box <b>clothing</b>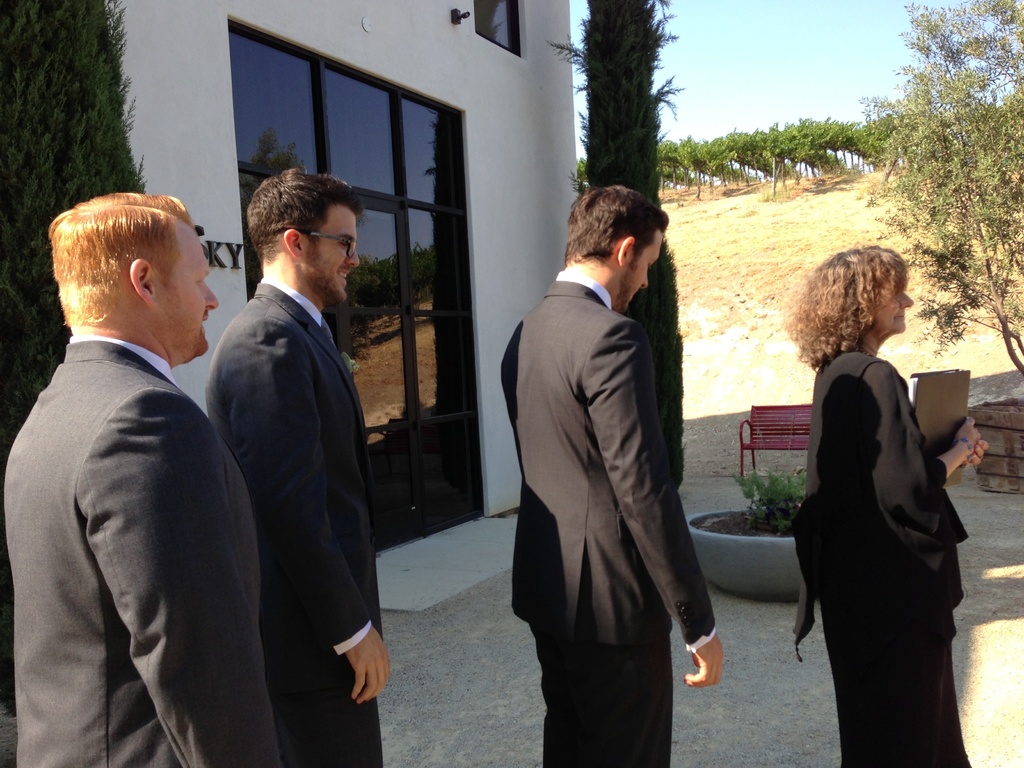
x1=497 y1=266 x2=712 y2=767
